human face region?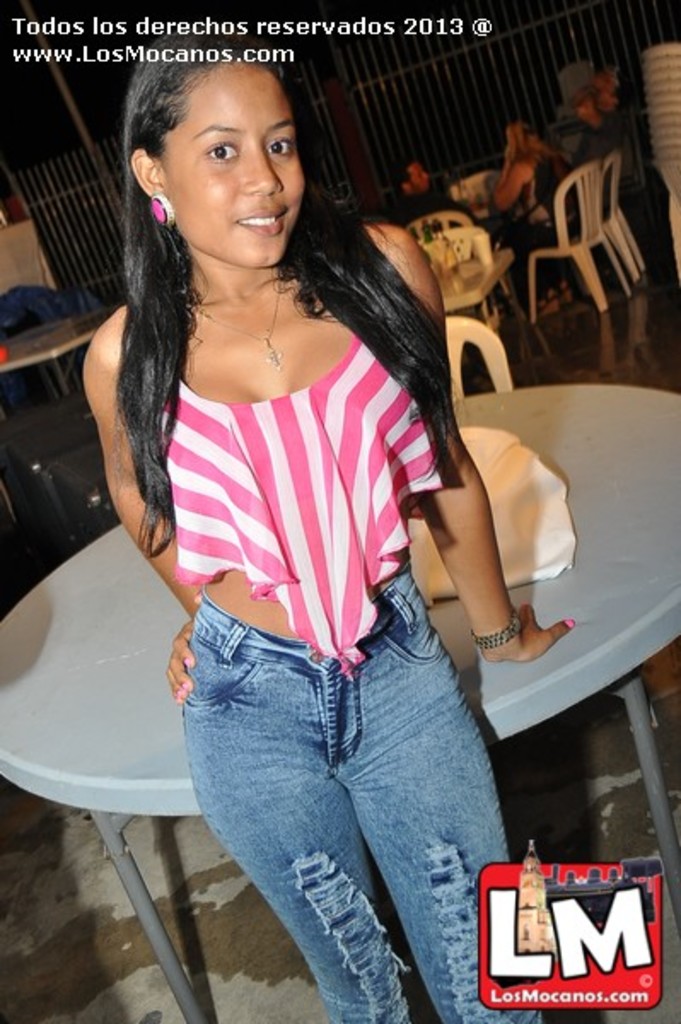
159 60 306 271
